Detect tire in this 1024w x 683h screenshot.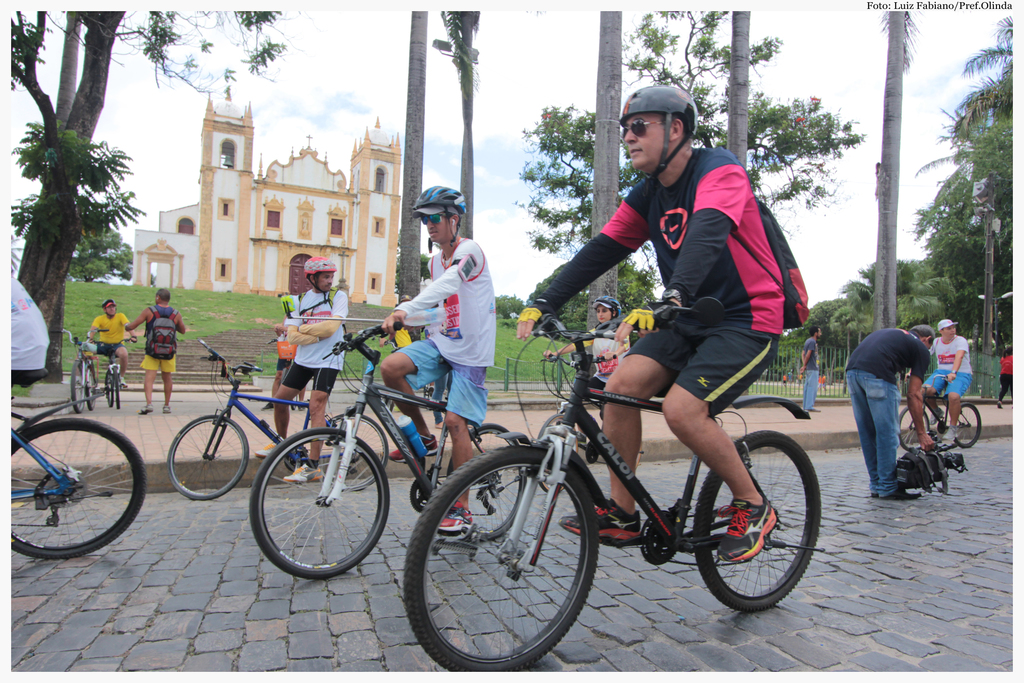
Detection: pyautogui.locateOnScreen(70, 358, 86, 409).
